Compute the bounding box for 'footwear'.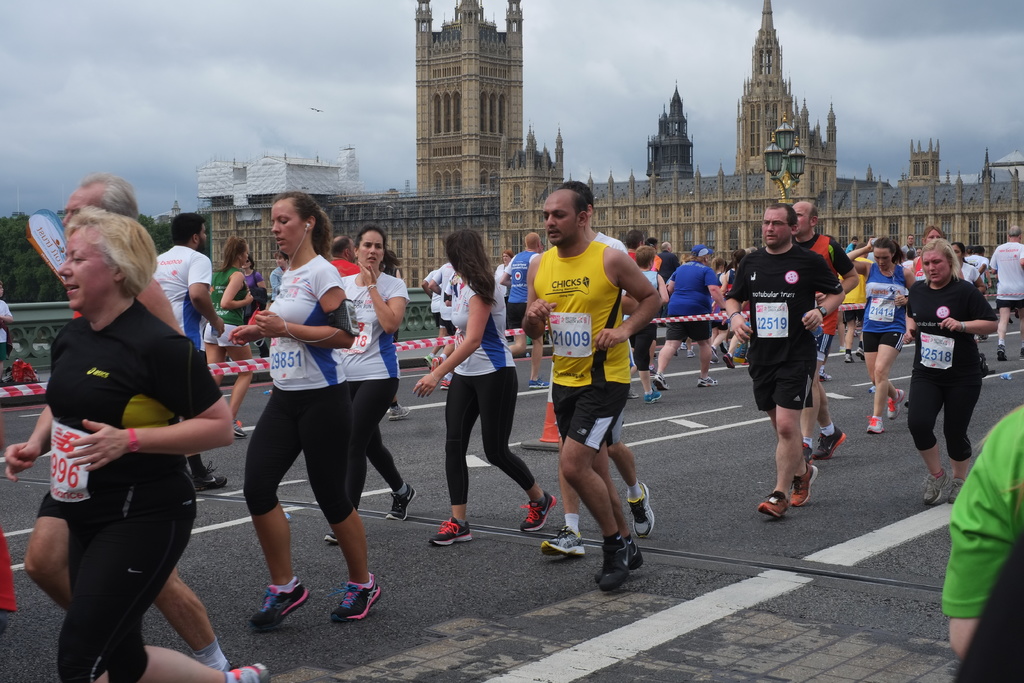
<region>600, 537, 628, 591</region>.
